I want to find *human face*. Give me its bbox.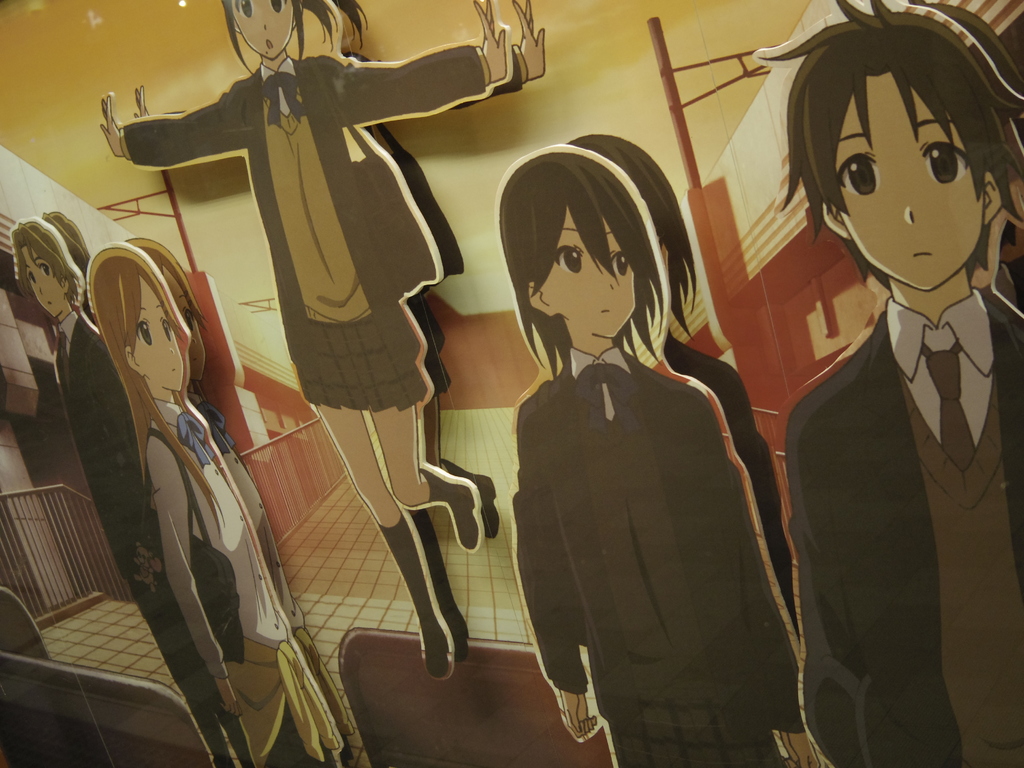
(228,0,296,58).
